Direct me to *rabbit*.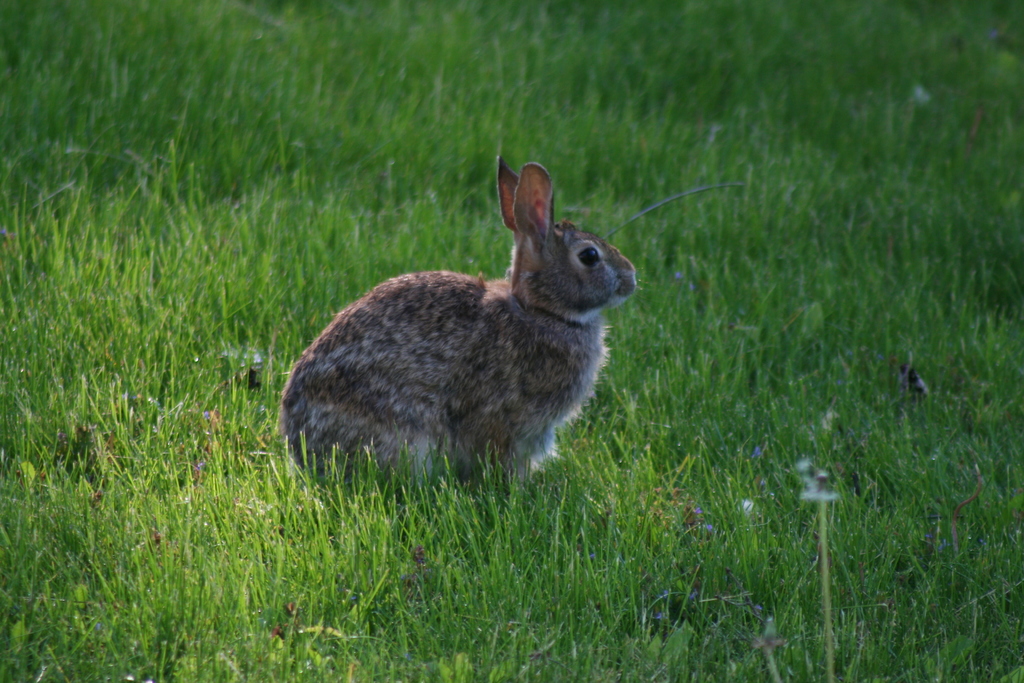
Direction: (left=273, top=153, right=640, bottom=504).
